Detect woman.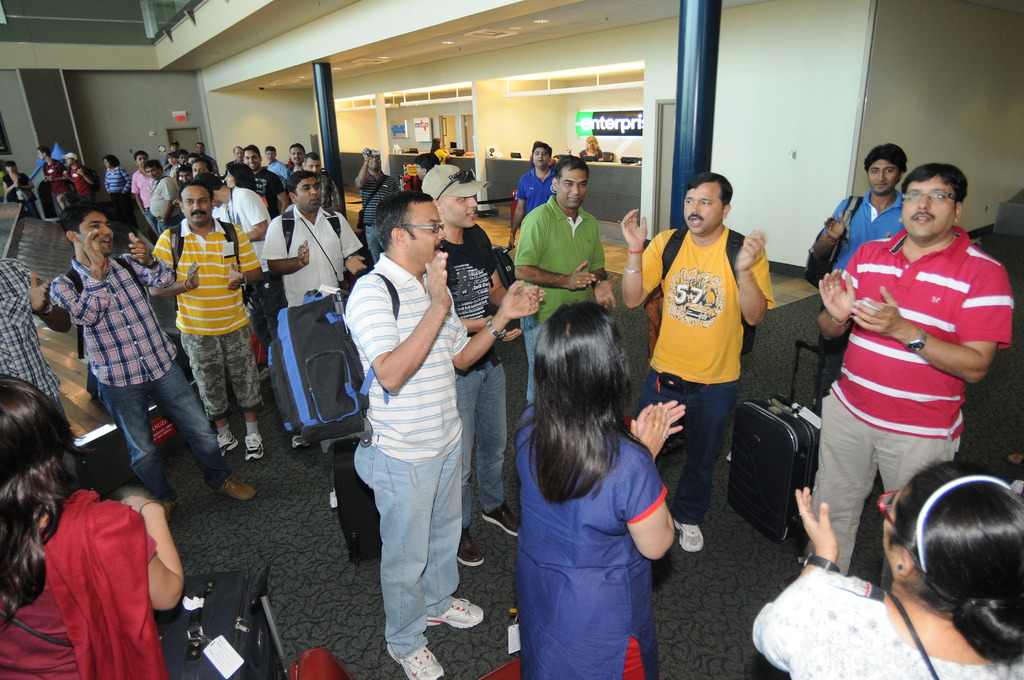
Detected at x1=0, y1=371, x2=185, y2=679.
